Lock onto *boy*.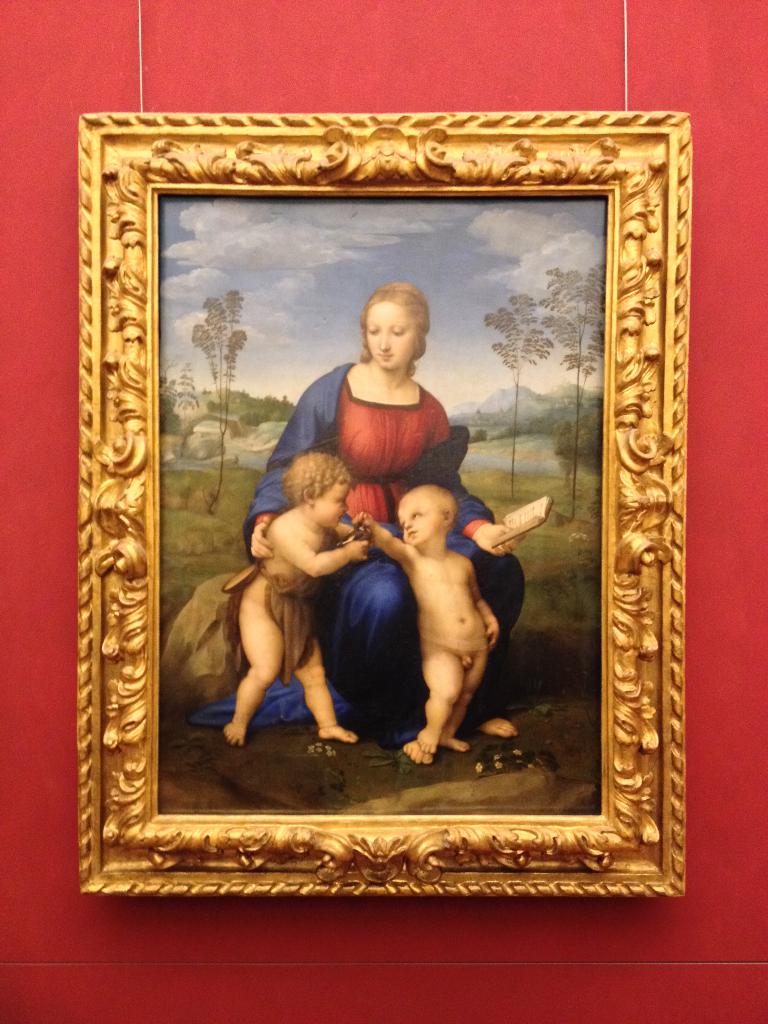
Locked: bbox=(353, 483, 495, 751).
